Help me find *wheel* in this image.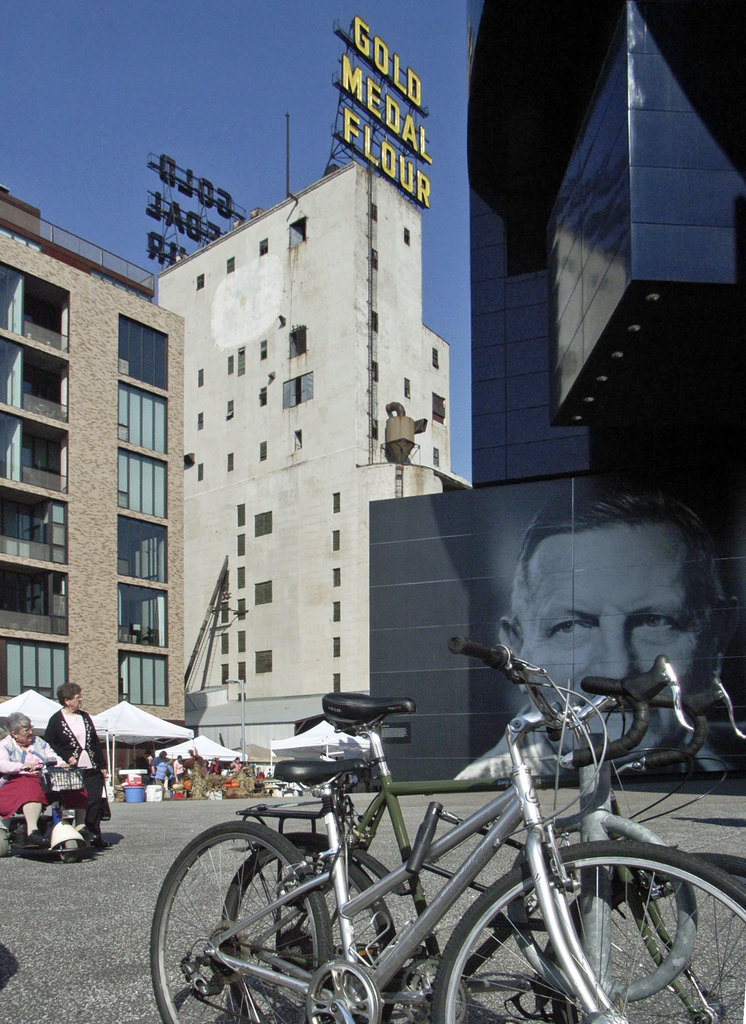
Found it: (59,838,76,861).
